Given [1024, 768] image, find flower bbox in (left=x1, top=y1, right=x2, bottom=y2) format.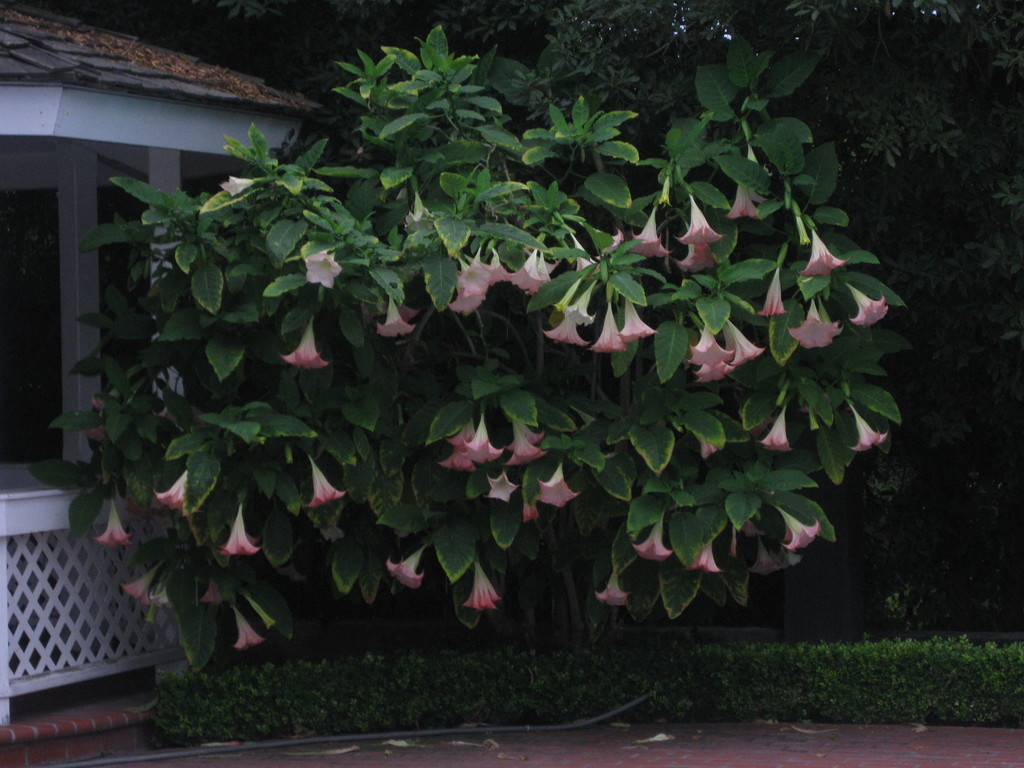
(left=481, top=471, right=518, bottom=502).
